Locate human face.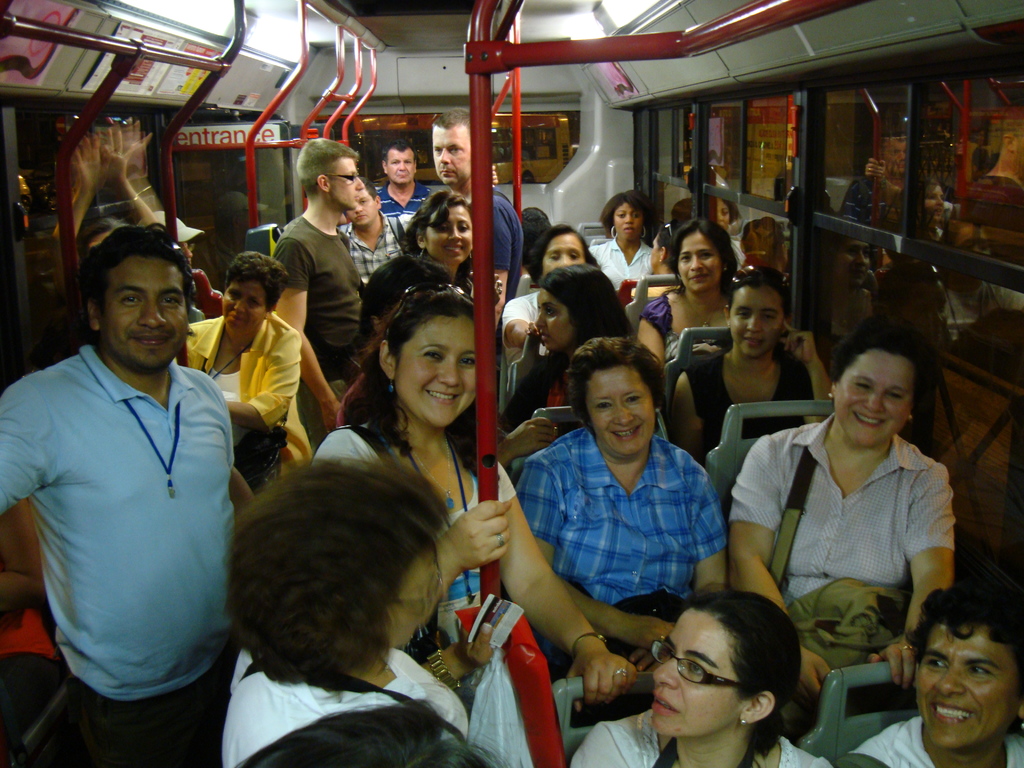
Bounding box: <region>430, 209, 471, 262</region>.
